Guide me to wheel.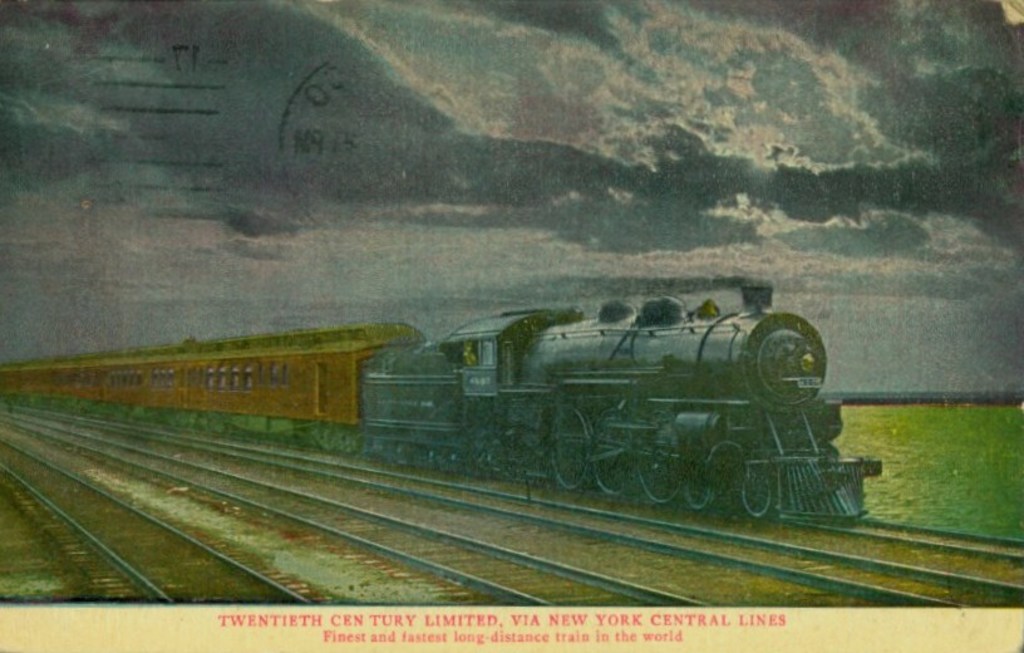
Guidance: [x1=545, y1=412, x2=594, y2=491].
